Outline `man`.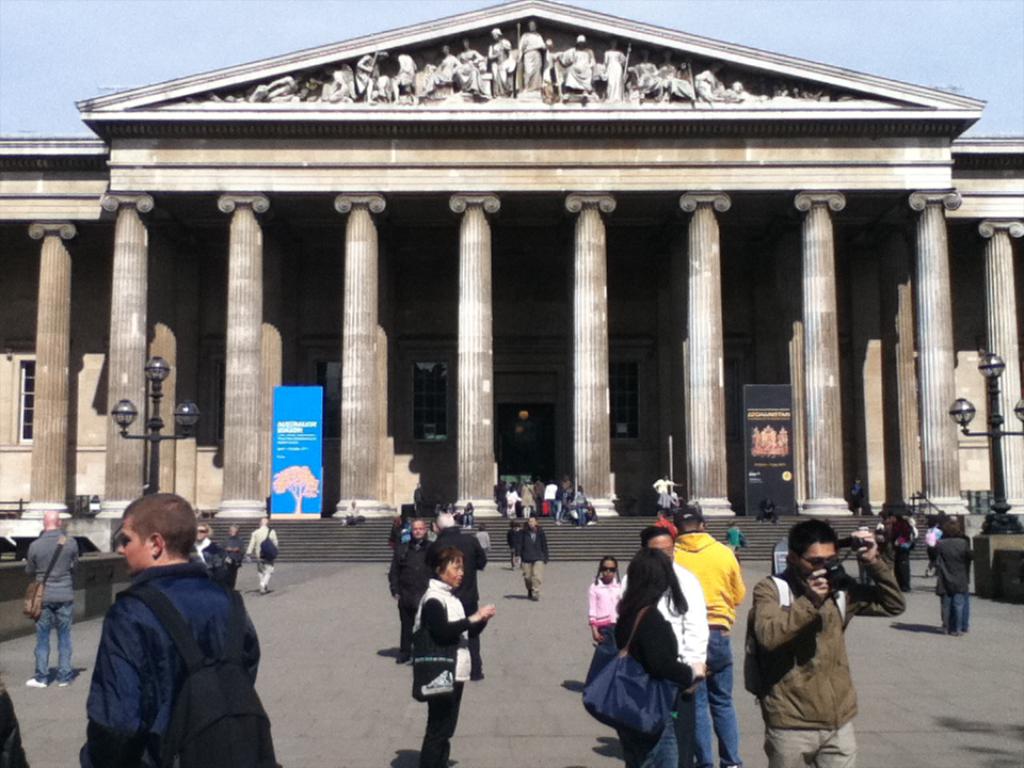
Outline: left=743, top=513, right=914, bottom=767.
